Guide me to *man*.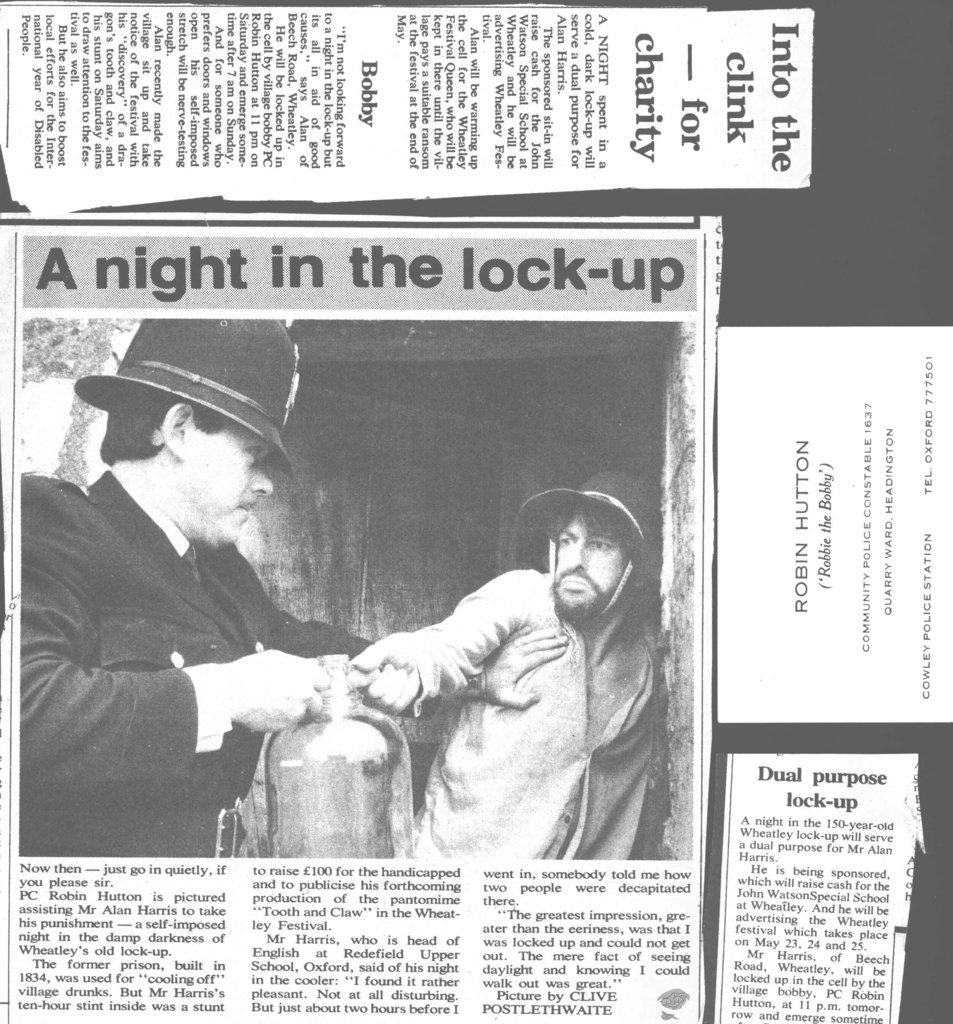
Guidance: select_region(18, 316, 570, 853).
